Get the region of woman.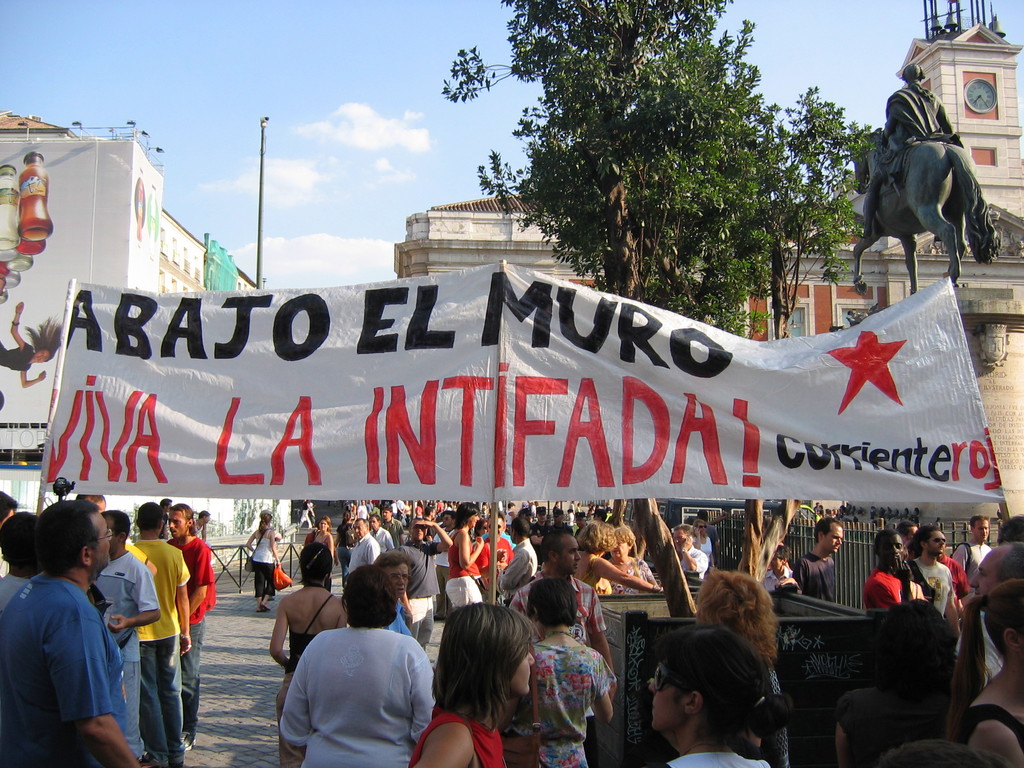
Rect(954, 577, 1023, 767).
